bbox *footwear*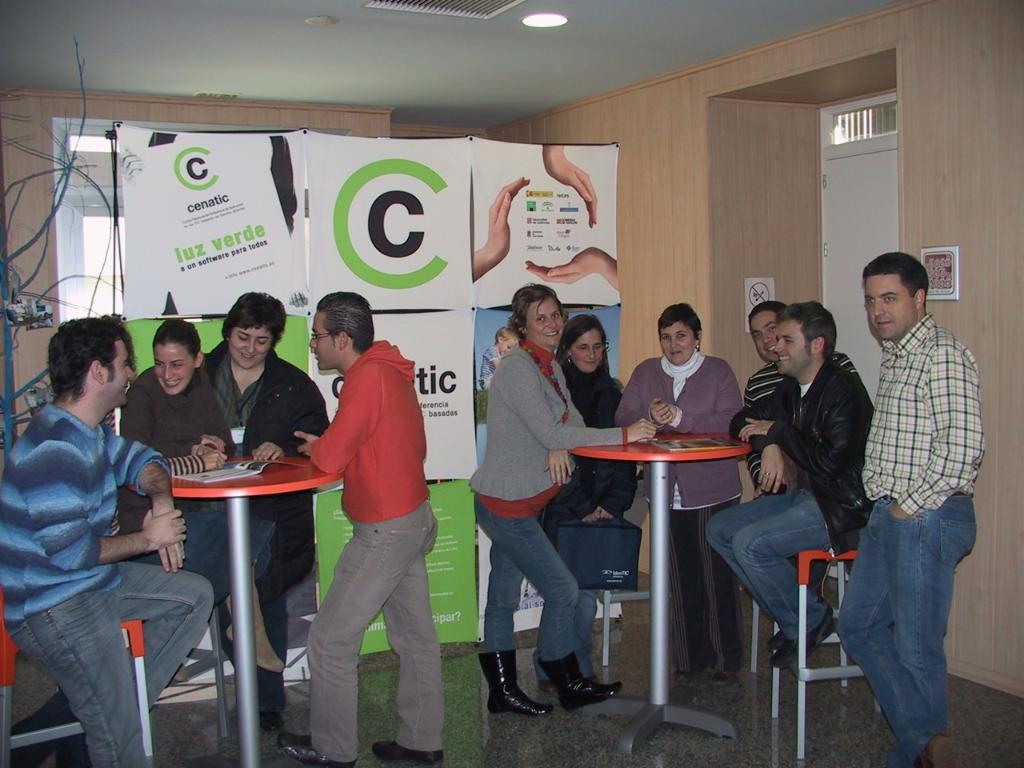
box(673, 666, 699, 682)
